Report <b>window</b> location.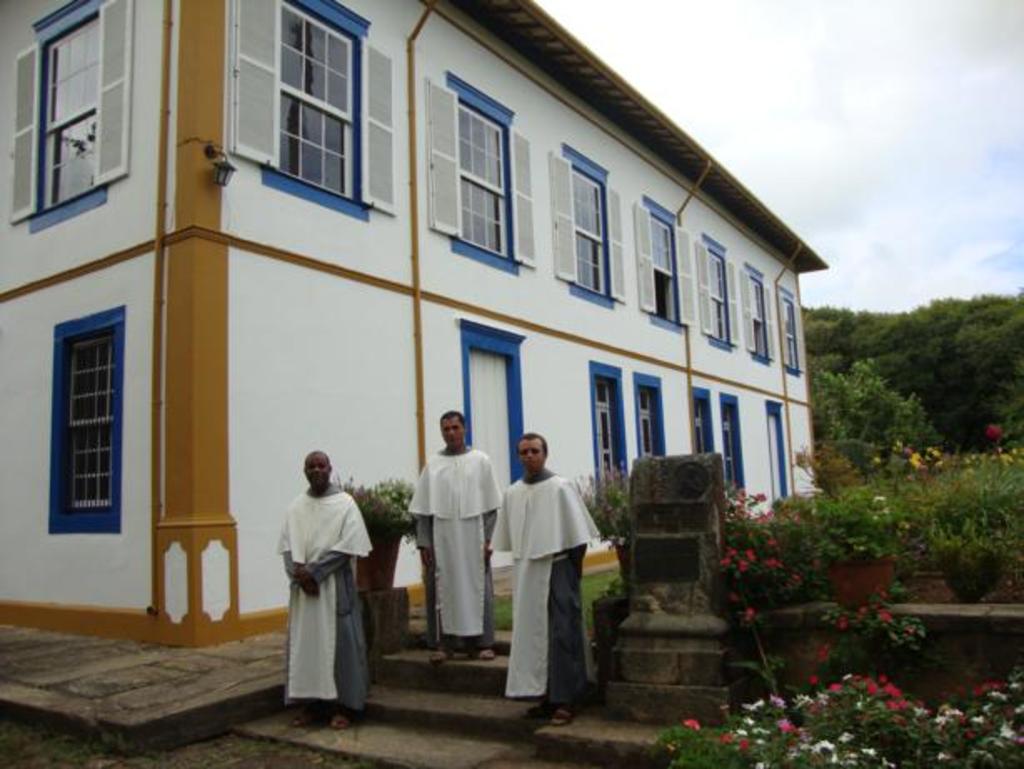
Report: left=779, top=295, right=801, bottom=370.
